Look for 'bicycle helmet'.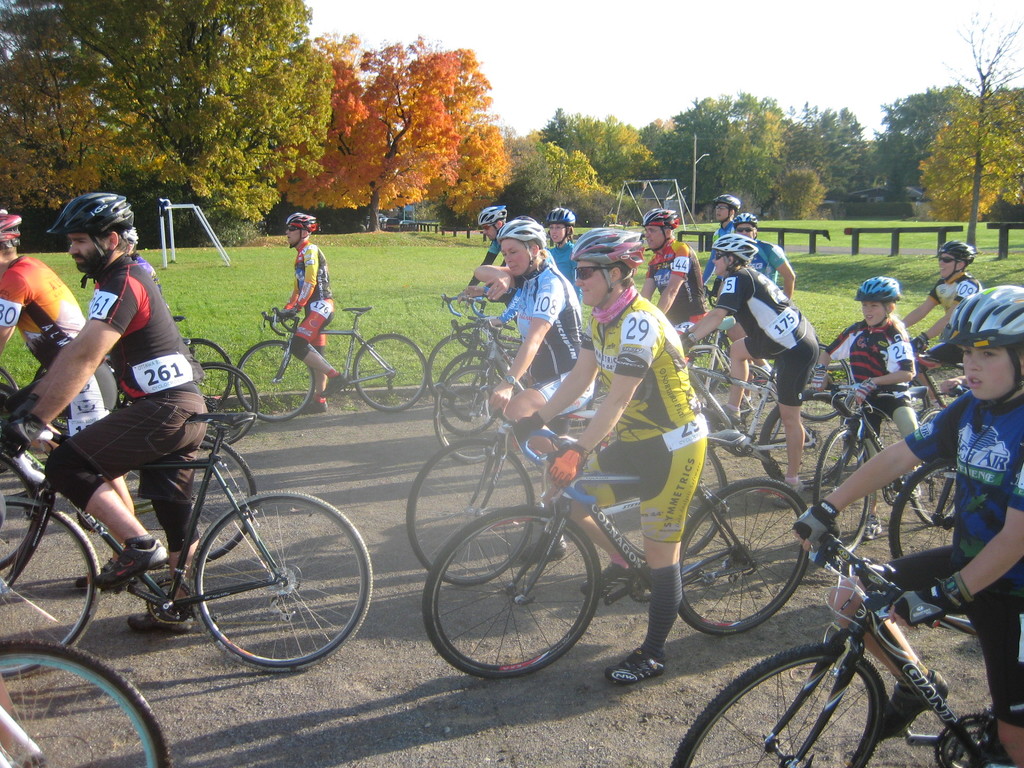
Found: [x1=712, y1=196, x2=740, y2=211].
